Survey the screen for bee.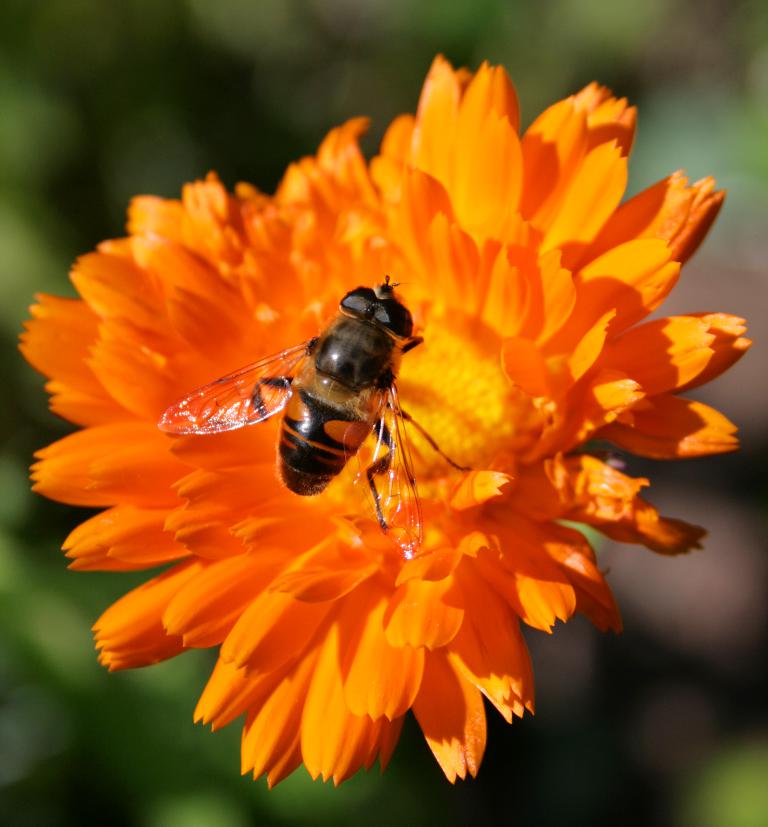
Survey found: bbox=(171, 273, 470, 532).
